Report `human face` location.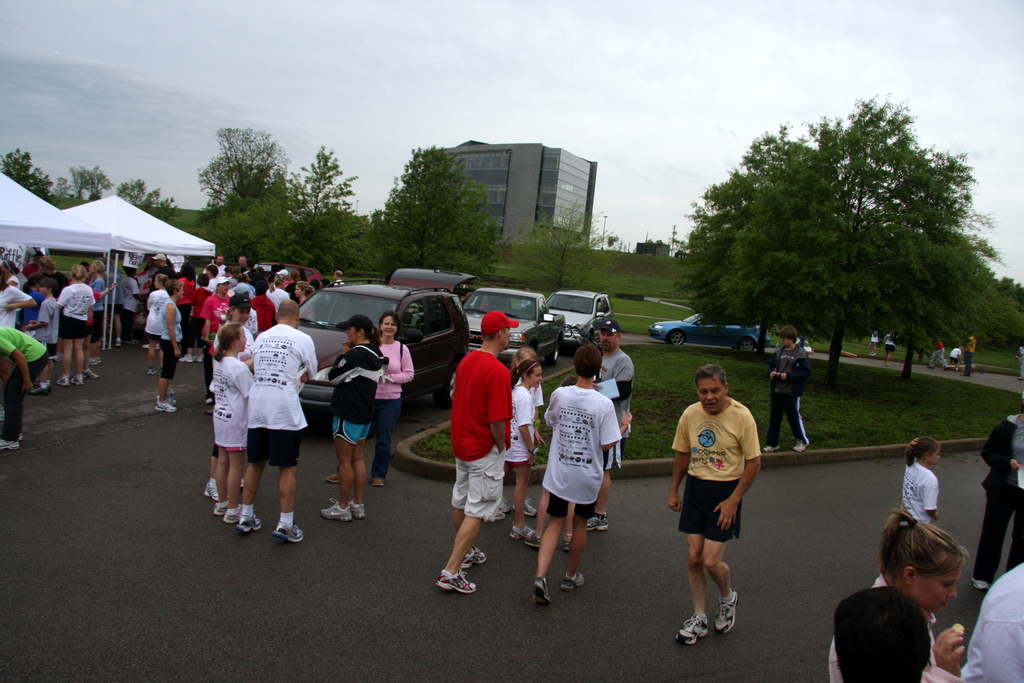
Report: (left=931, top=446, right=941, bottom=462).
